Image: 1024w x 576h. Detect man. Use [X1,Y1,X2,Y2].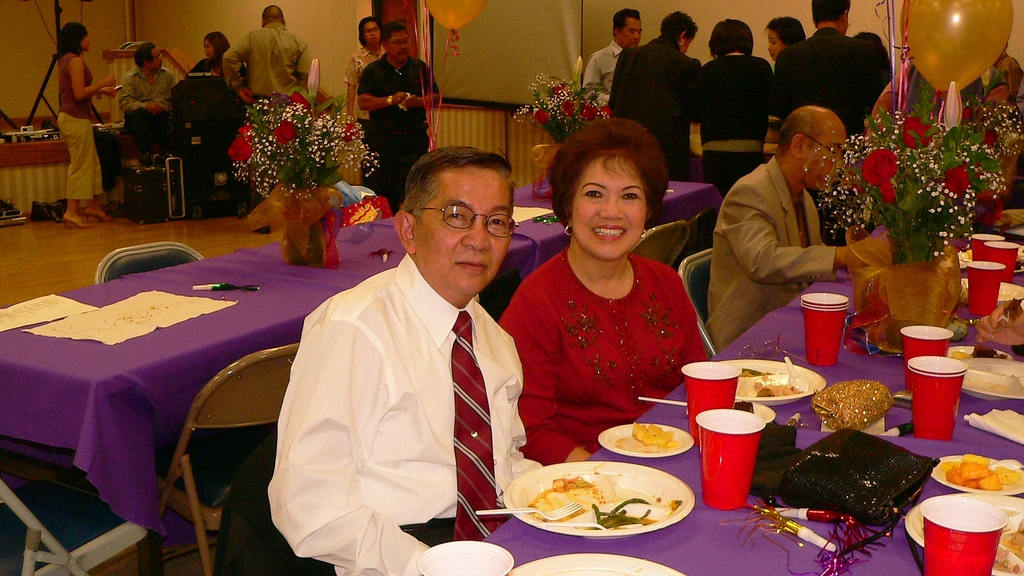
[708,113,905,362].
